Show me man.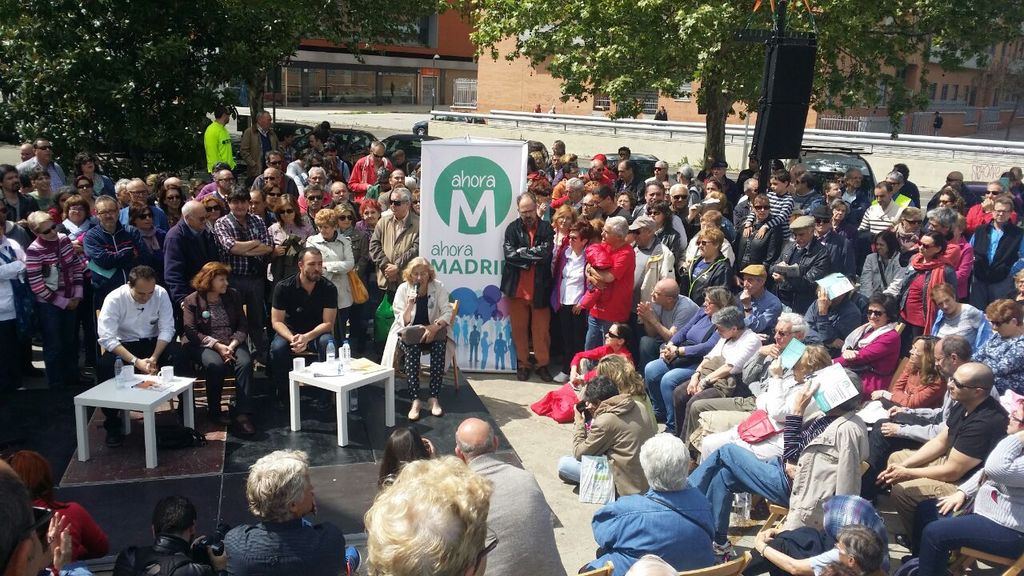
man is here: 88:258:171:377.
